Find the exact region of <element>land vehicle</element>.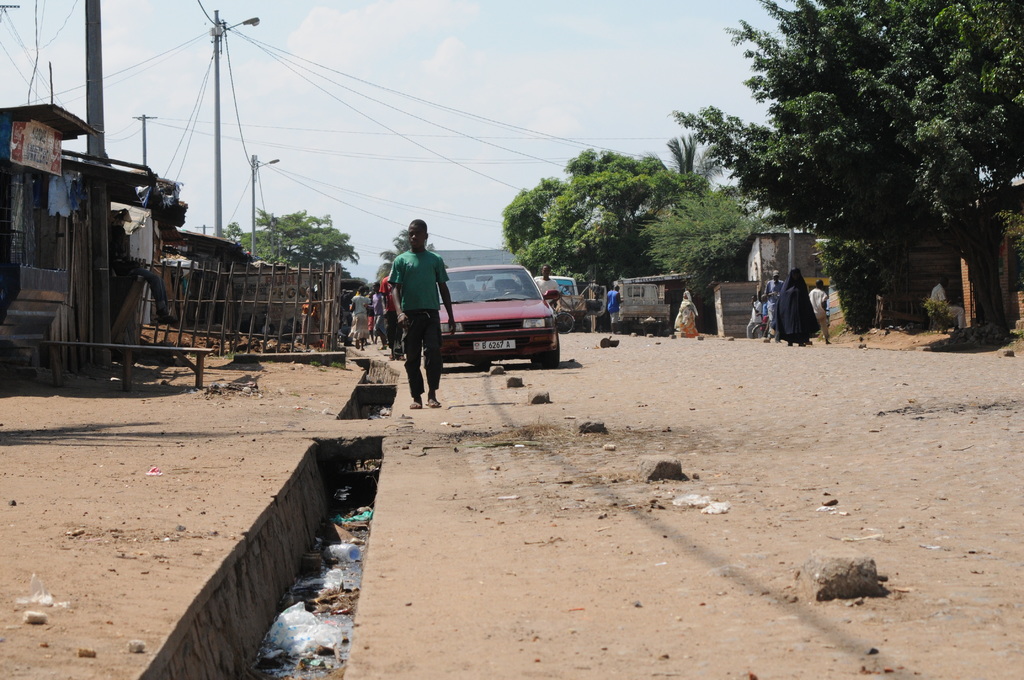
Exact region: {"x1": 552, "y1": 307, "x2": 576, "y2": 334}.
